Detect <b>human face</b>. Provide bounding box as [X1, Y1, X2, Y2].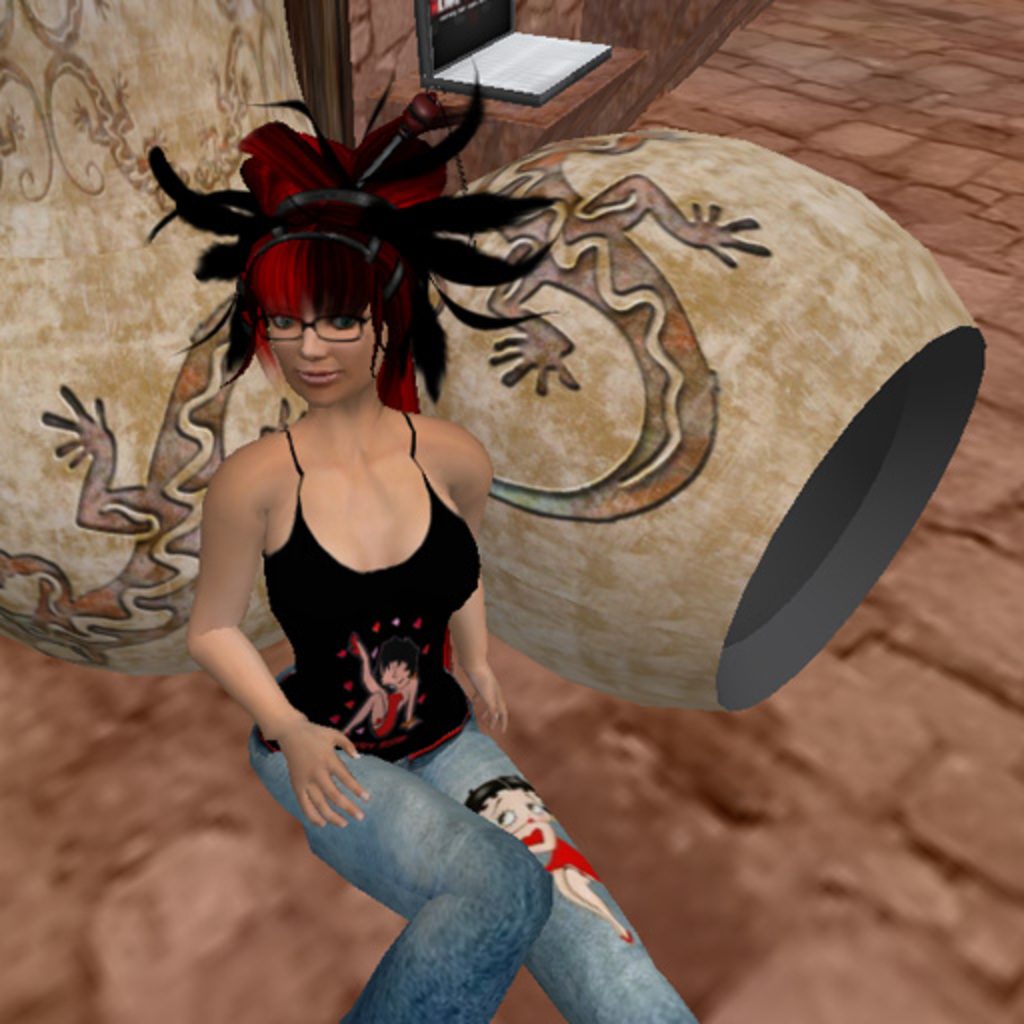
[386, 668, 410, 684].
